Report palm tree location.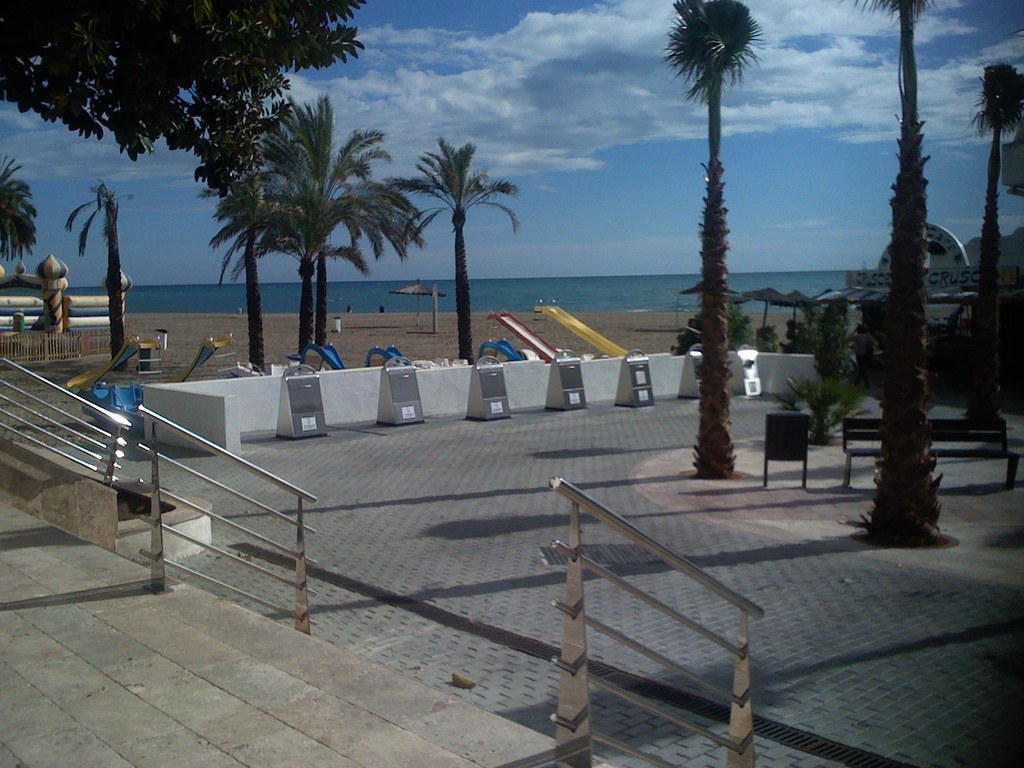
Report: pyautogui.locateOnScreen(181, 104, 413, 341).
